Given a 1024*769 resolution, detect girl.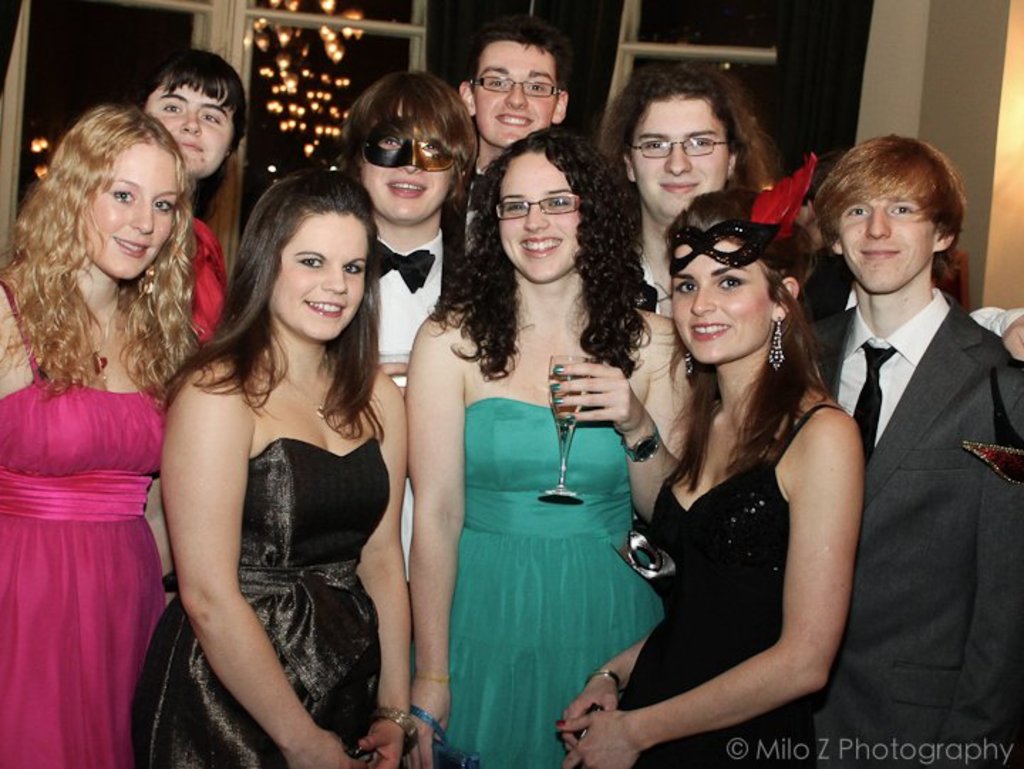
(129, 169, 405, 768).
